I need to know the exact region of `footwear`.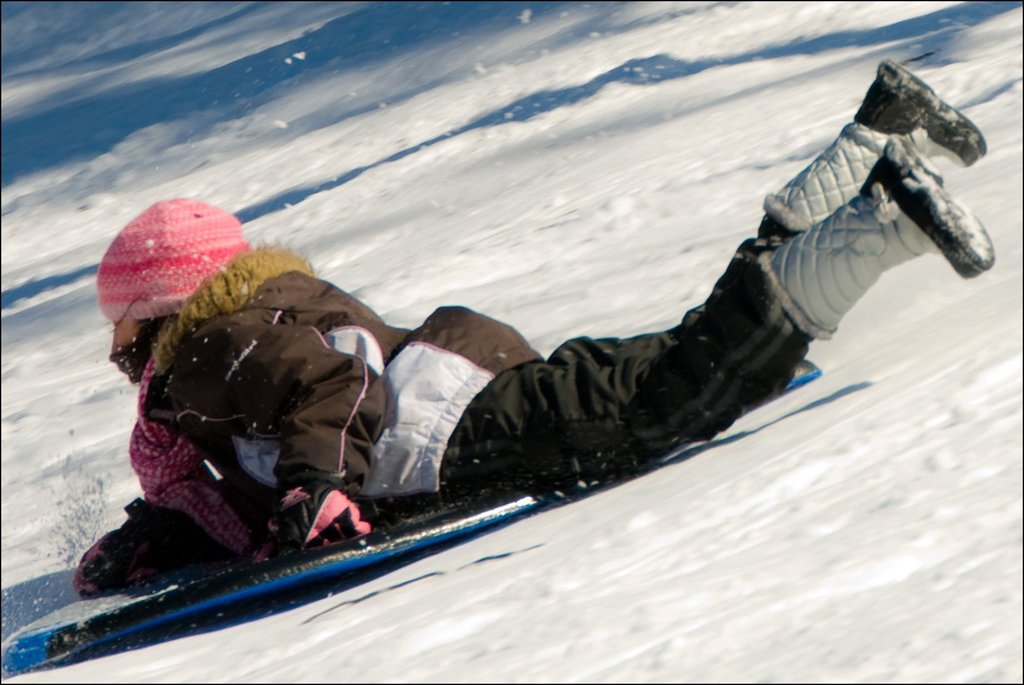
Region: box=[765, 60, 990, 231].
